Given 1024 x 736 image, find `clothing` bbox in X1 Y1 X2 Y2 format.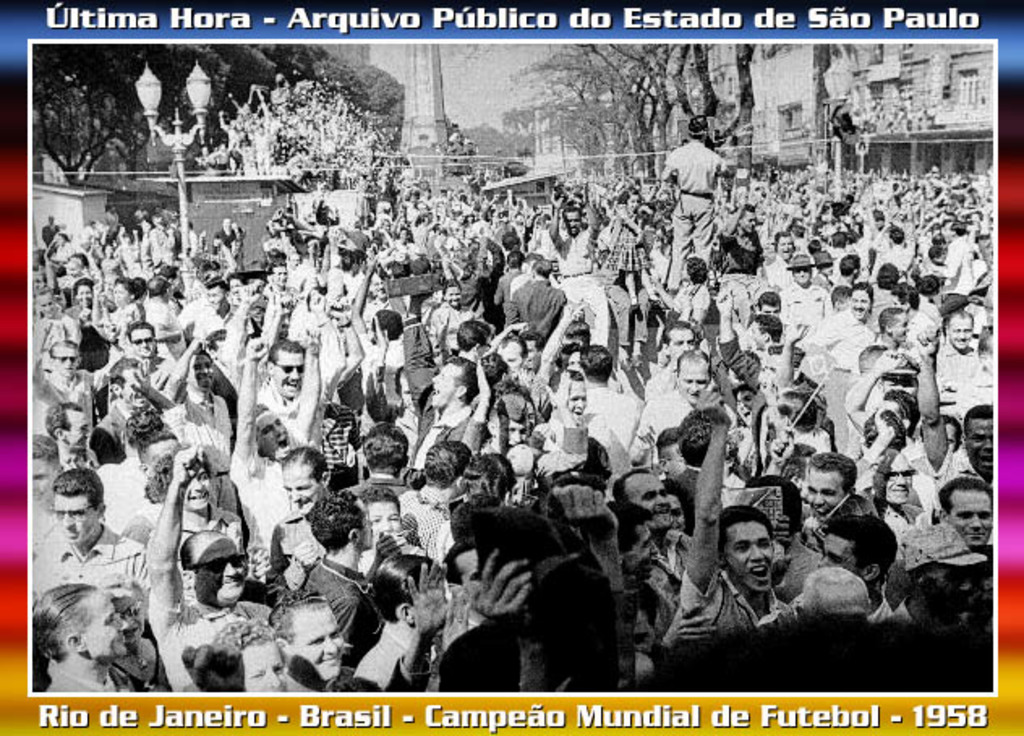
99 457 154 528.
